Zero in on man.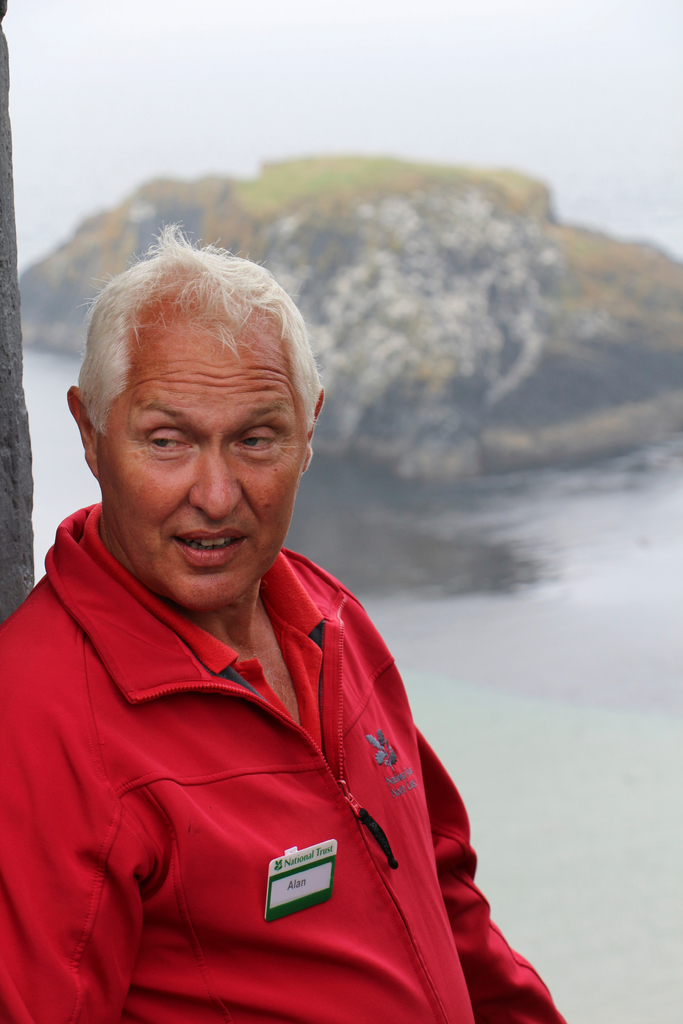
Zeroed in: {"x1": 0, "y1": 218, "x2": 544, "y2": 1011}.
